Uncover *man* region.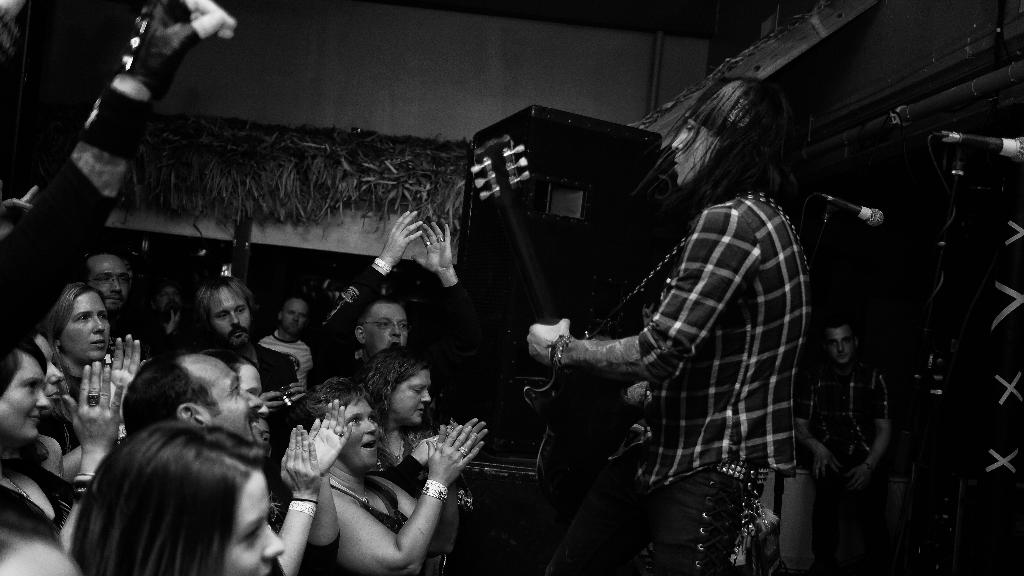
Uncovered: left=325, top=207, right=485, bottom=391.
